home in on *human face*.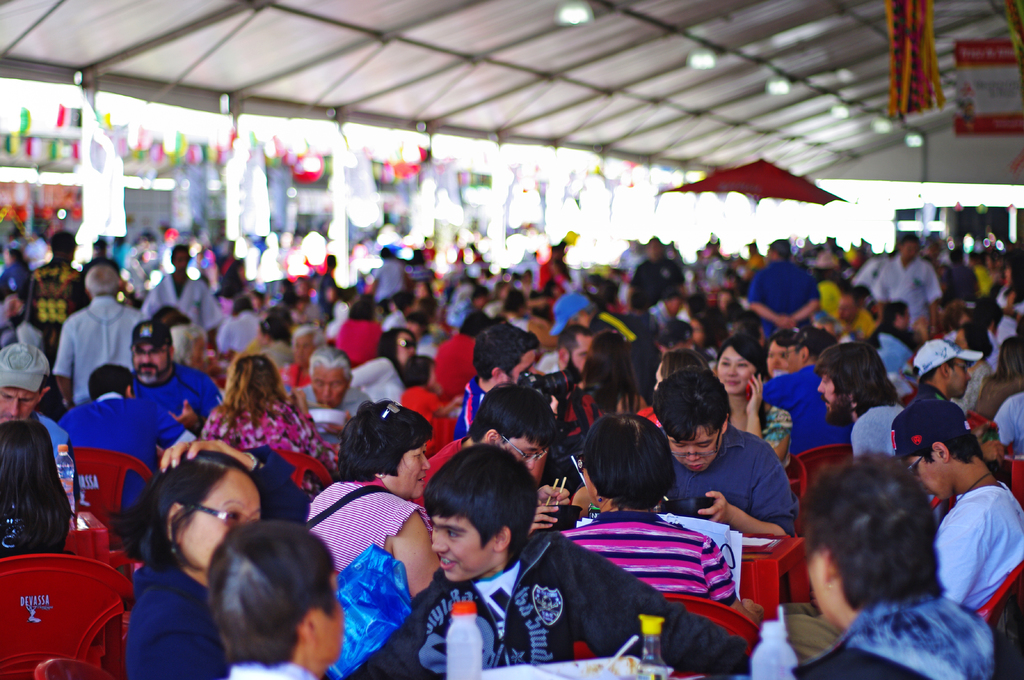
Homed in at (left=171, top=251, right=191, bottom=268).
